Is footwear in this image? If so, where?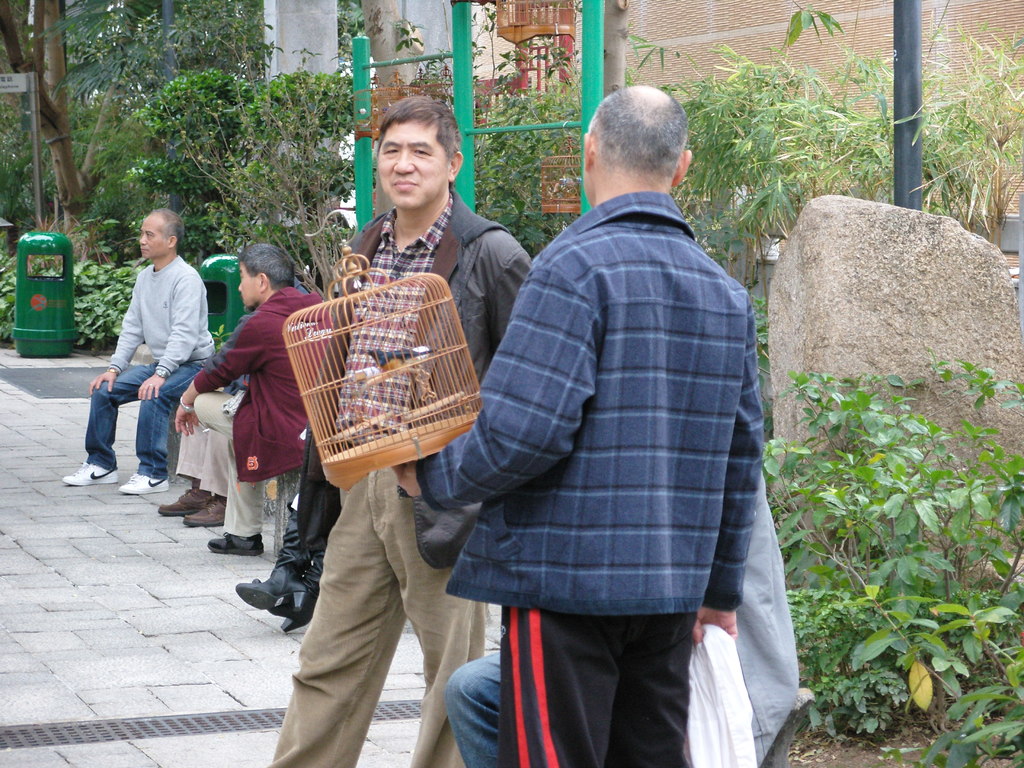
Yes, at BBox(58, 458, 123, 490).
